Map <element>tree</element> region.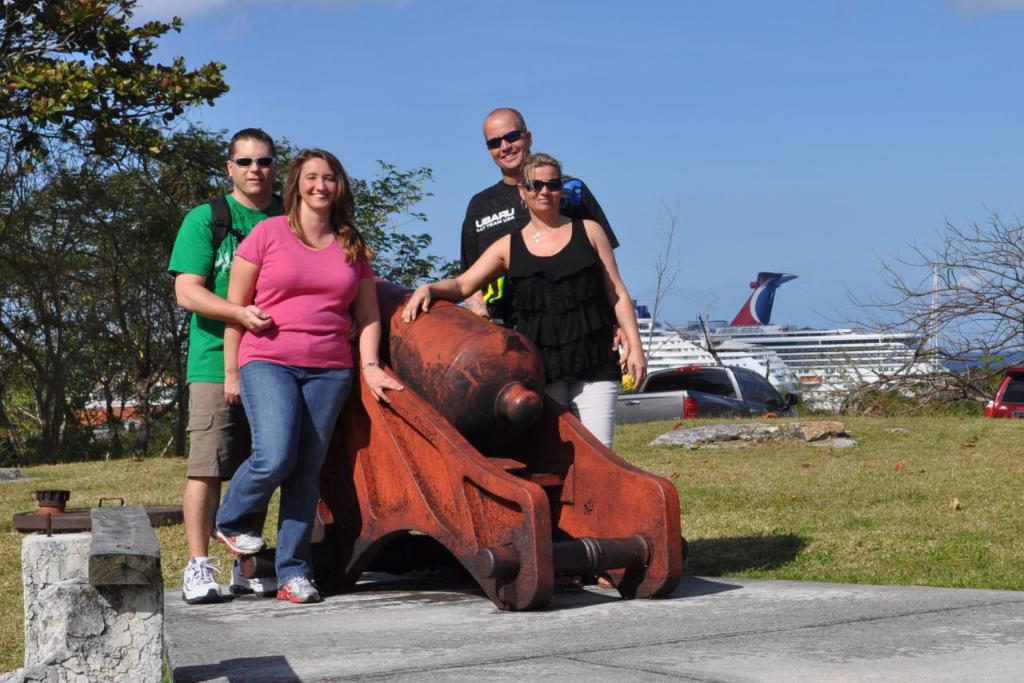
Mapped to left=0, top=0, right=237, bottom=121.
